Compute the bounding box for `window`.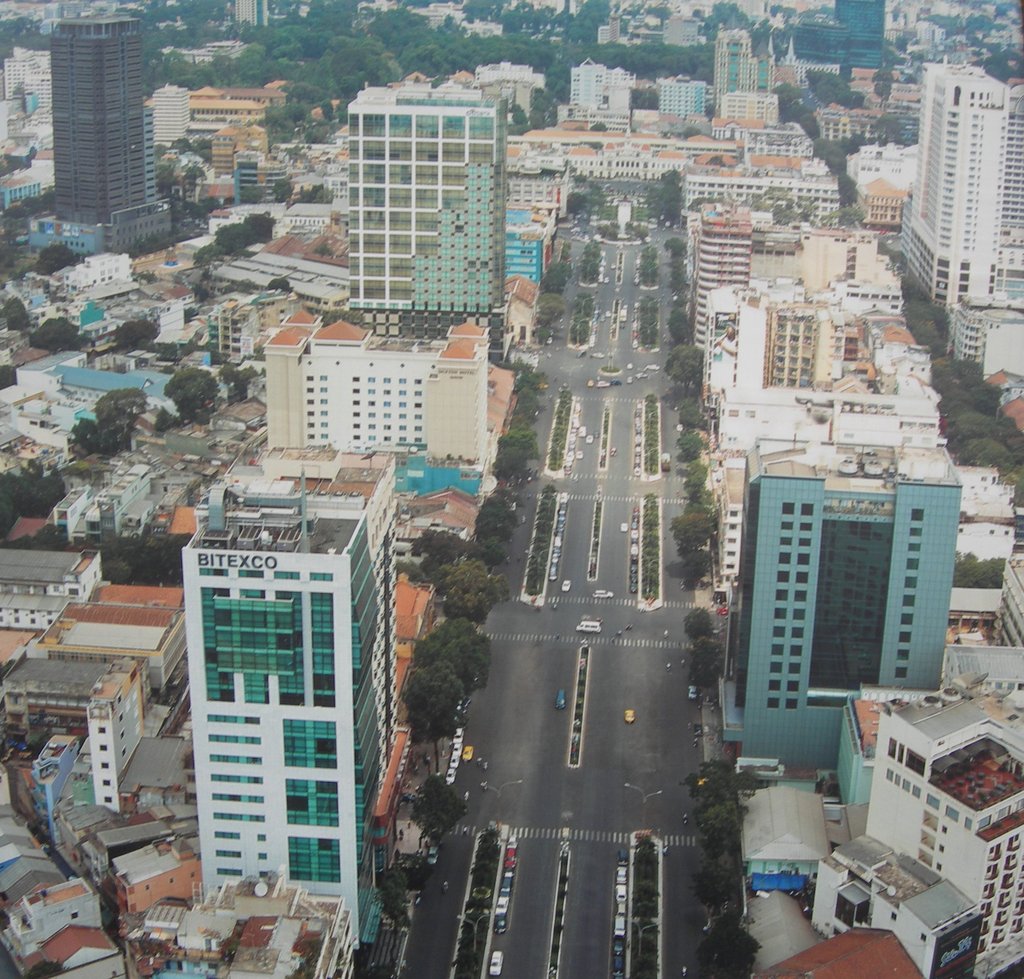
{"x1": 909, "y1": 540, "x2": 920, "y2": 555}.
